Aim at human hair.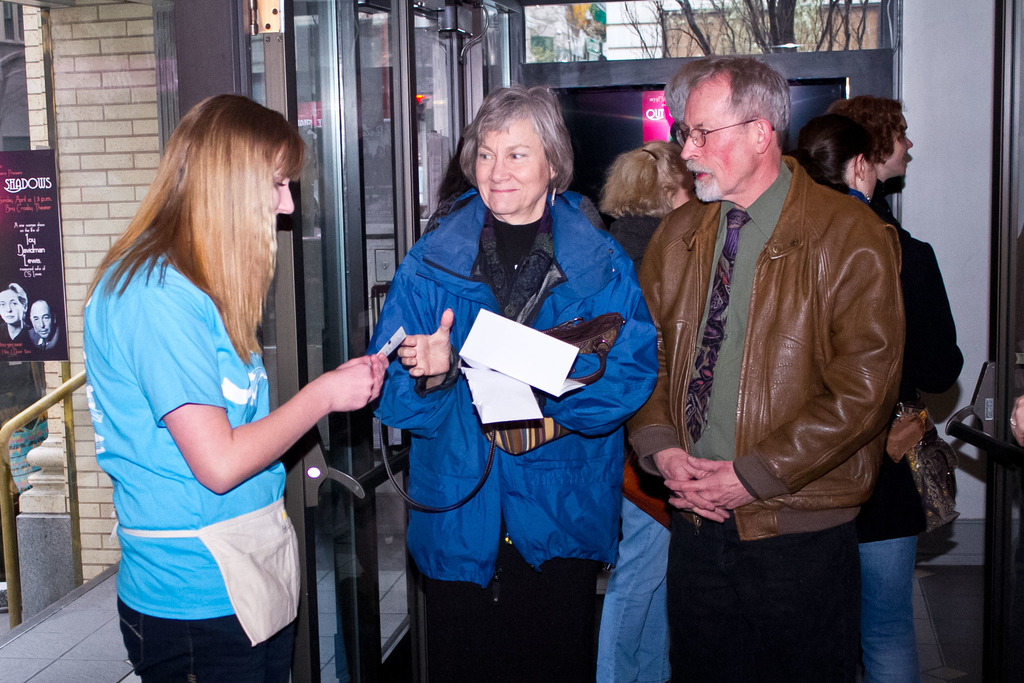
Aimed at 802/115/868/181.
